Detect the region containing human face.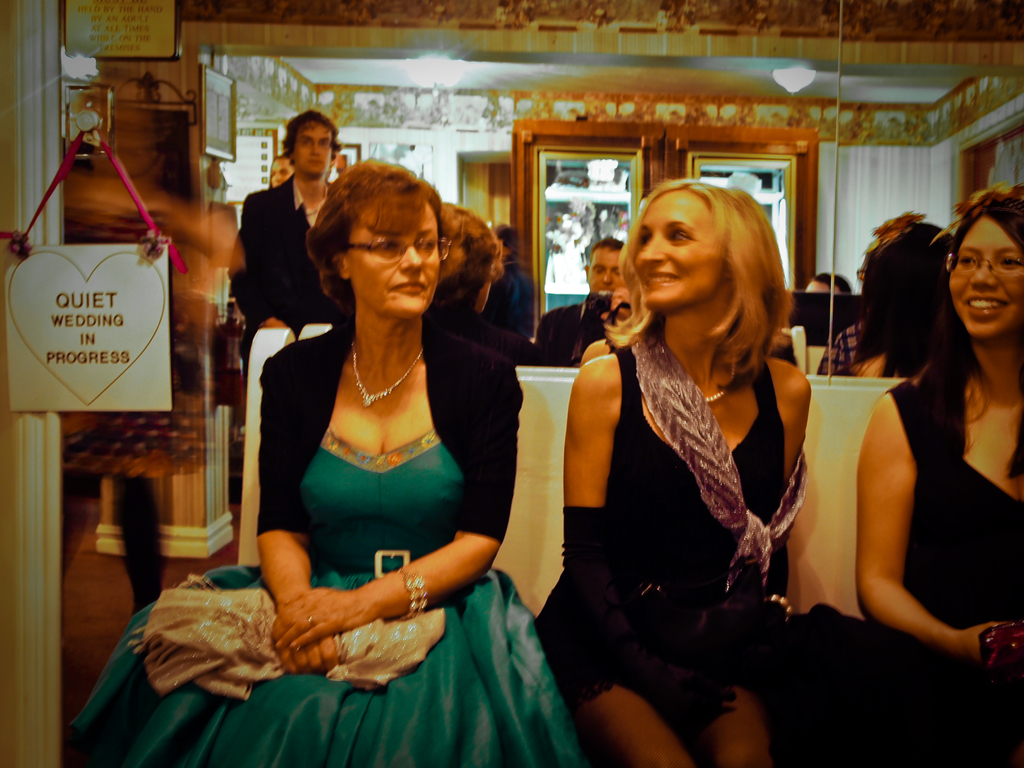
bbox=[586, 244, 623, 296].
